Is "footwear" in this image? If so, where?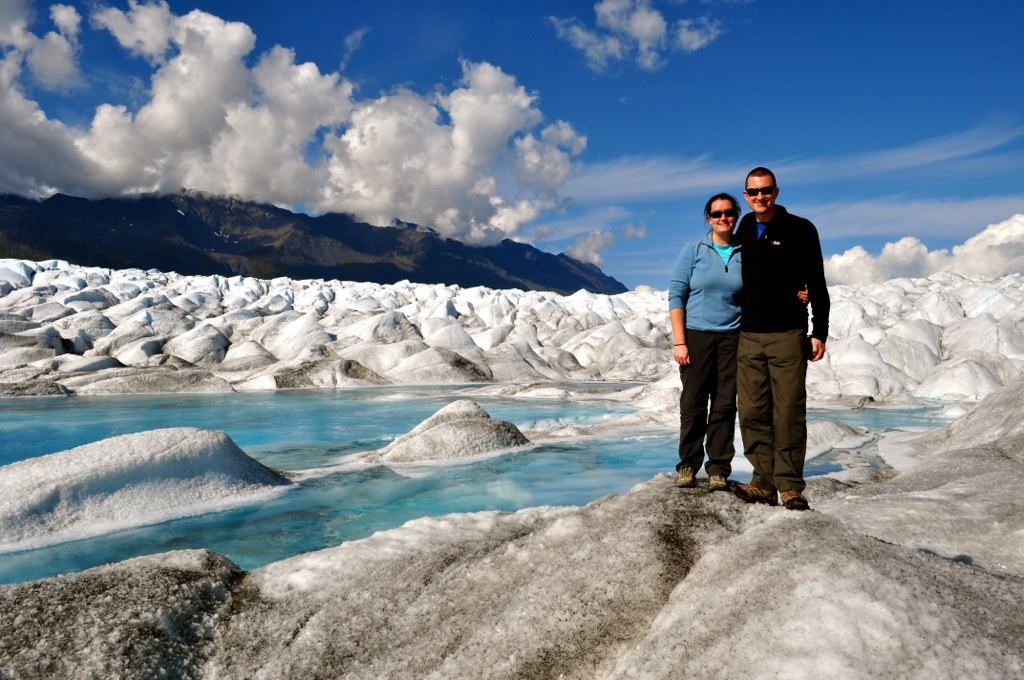
Yes, at BBox(783, 490, 809, 507).
